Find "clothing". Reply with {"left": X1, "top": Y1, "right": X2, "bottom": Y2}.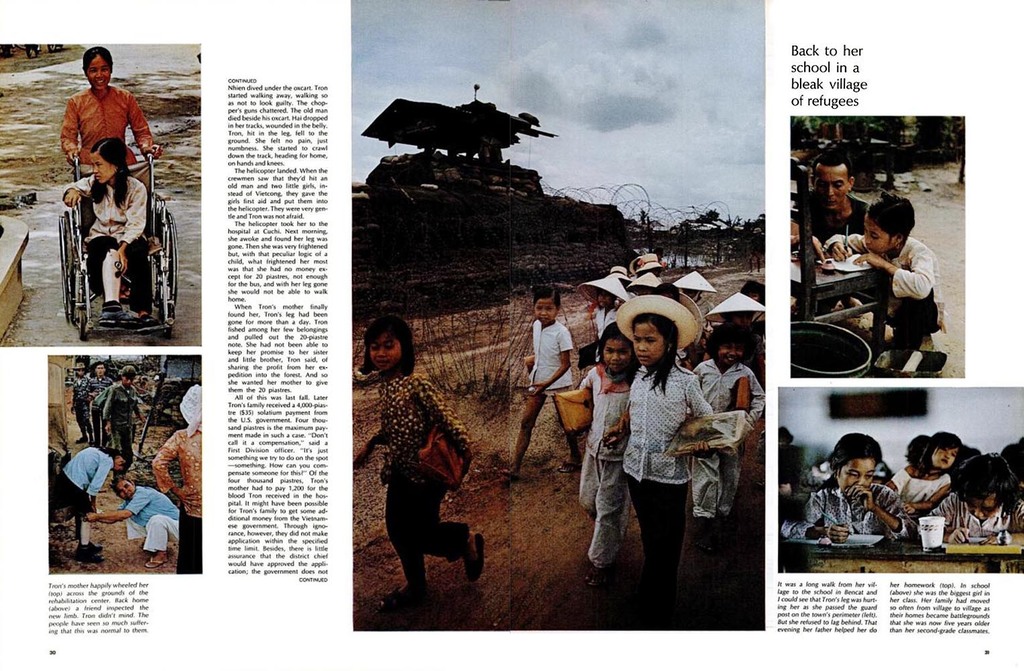
{"left": 593, "top": 305, "right": 614, "bottom": 332}.
